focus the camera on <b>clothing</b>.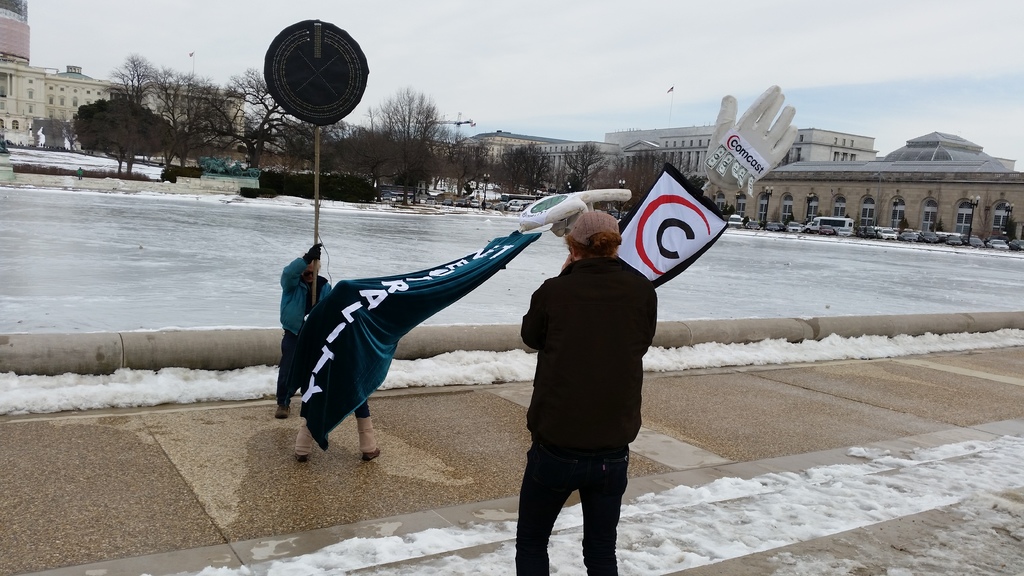
Focus region: [left=276, top=259, right=333, bottom=409].
